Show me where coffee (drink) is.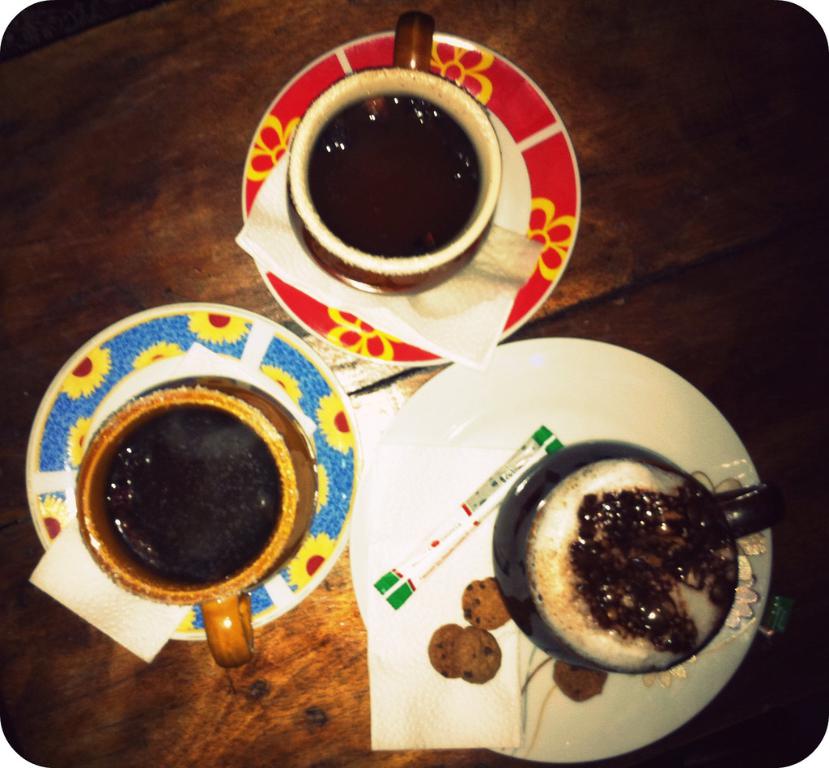
coffee (drink) is at 305 97 483 257.
